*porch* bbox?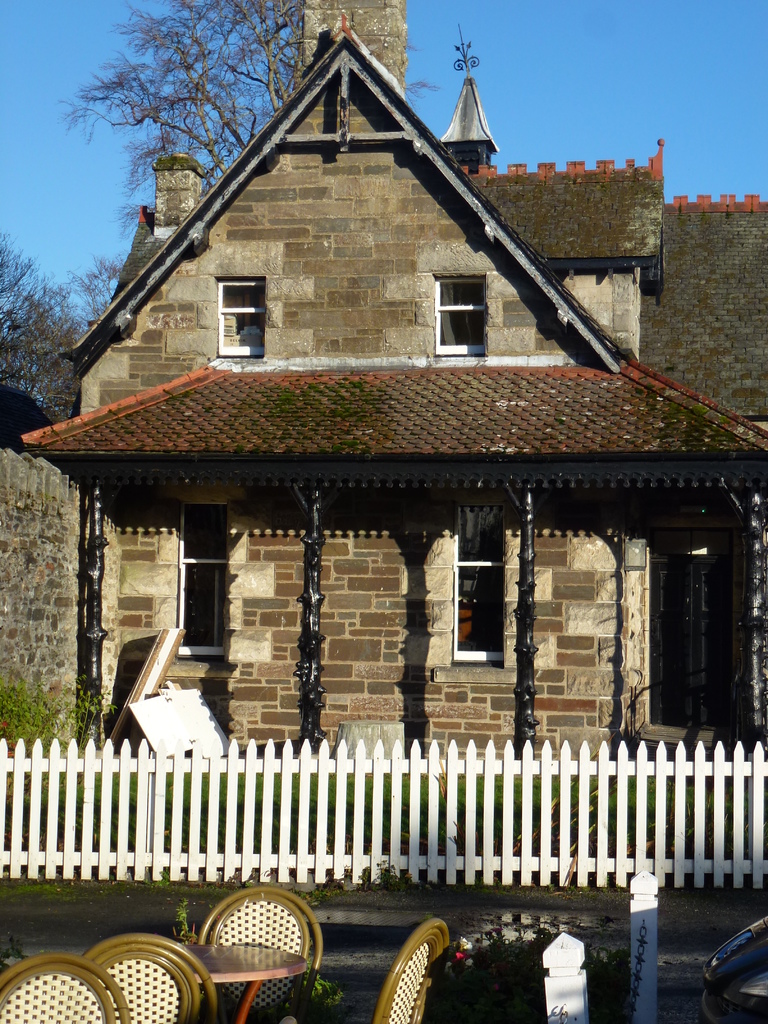
select_region(0, 733, 767, 888)
